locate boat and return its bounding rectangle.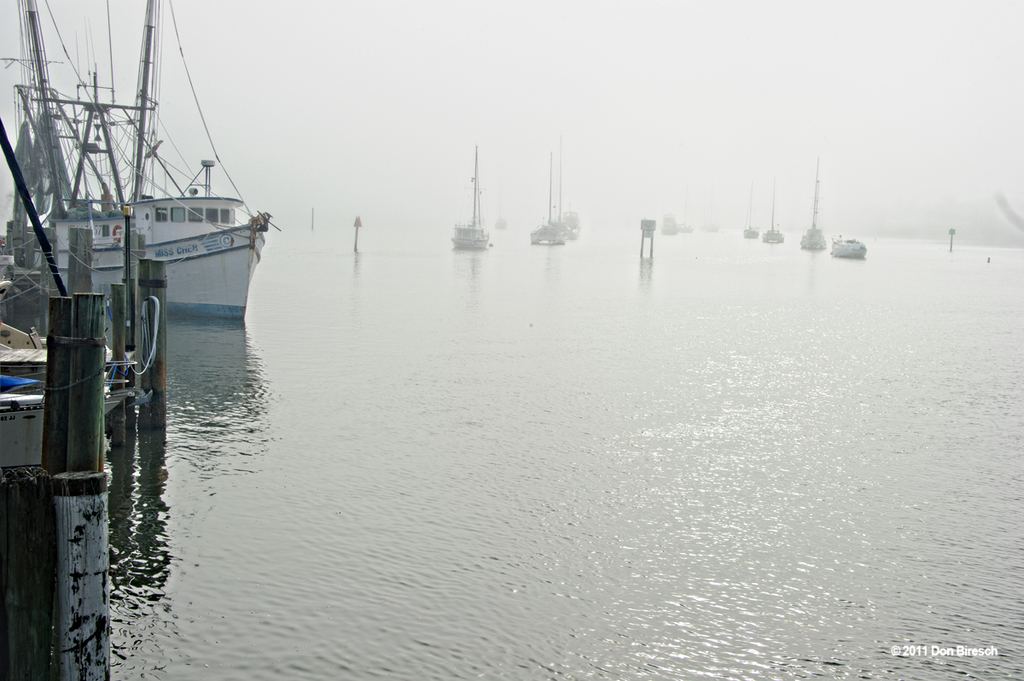
bbox=(447, 146, 493, 248).
